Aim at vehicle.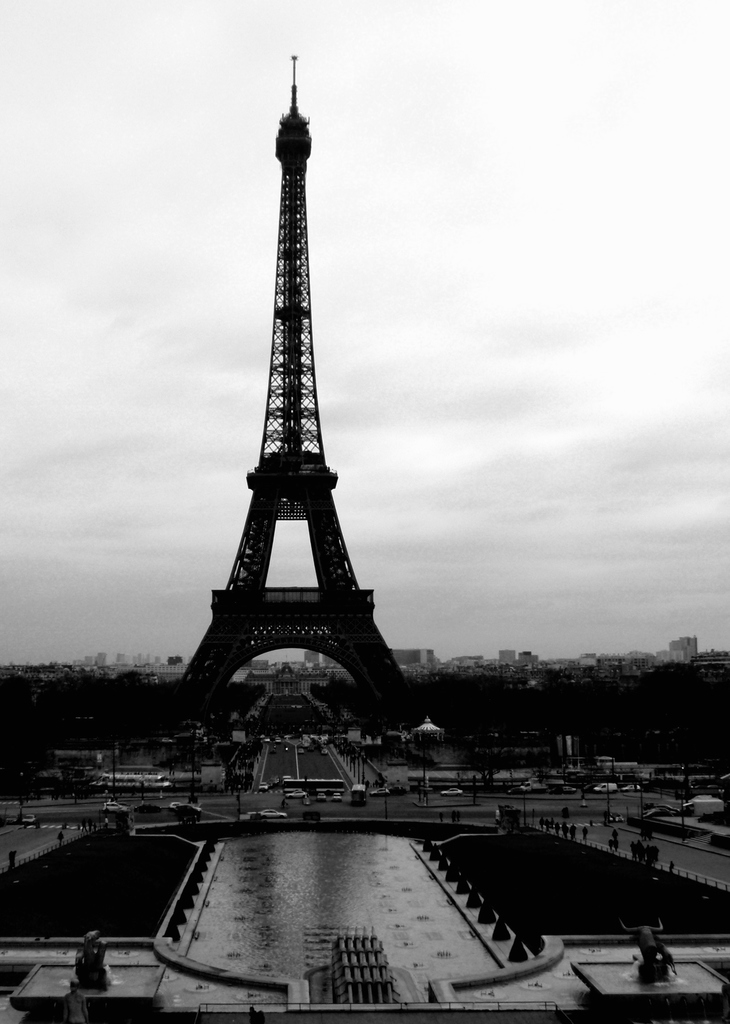
Aimed at bbox=(435, 785, 467, 799).
